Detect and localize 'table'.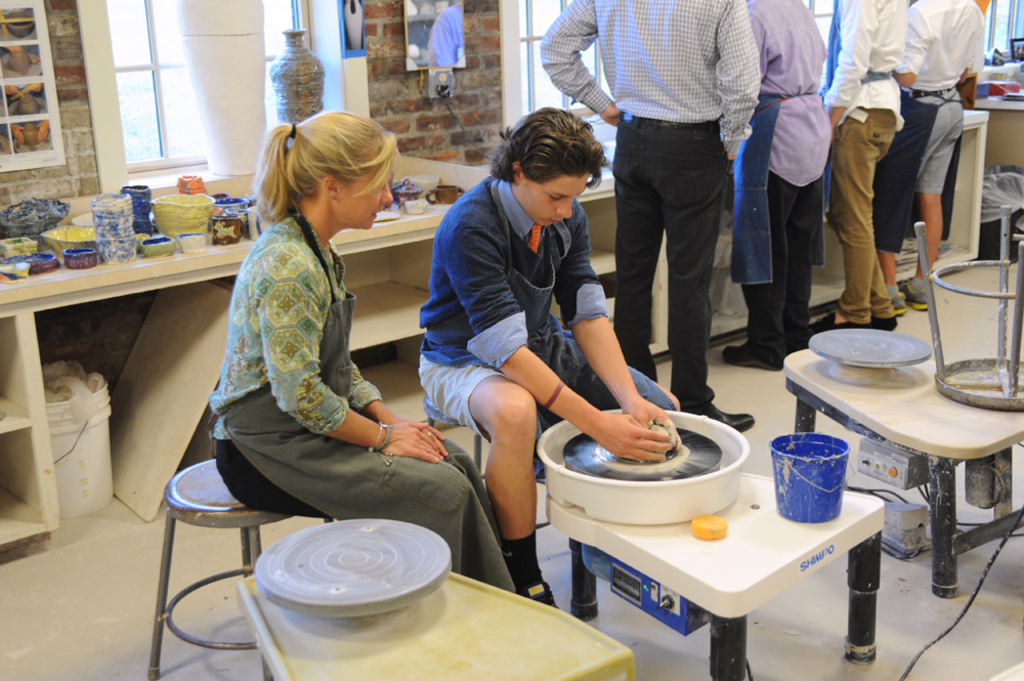
Localized at locate(494, 458, 924, 680).
